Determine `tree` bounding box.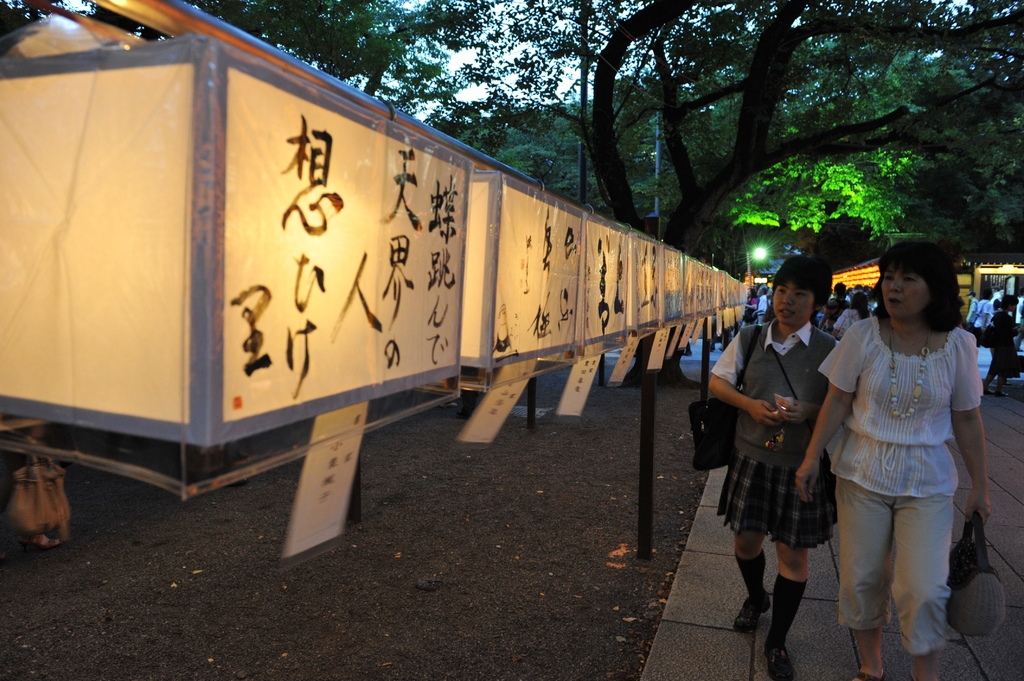
Determined: [202, 0, 531, 168].
